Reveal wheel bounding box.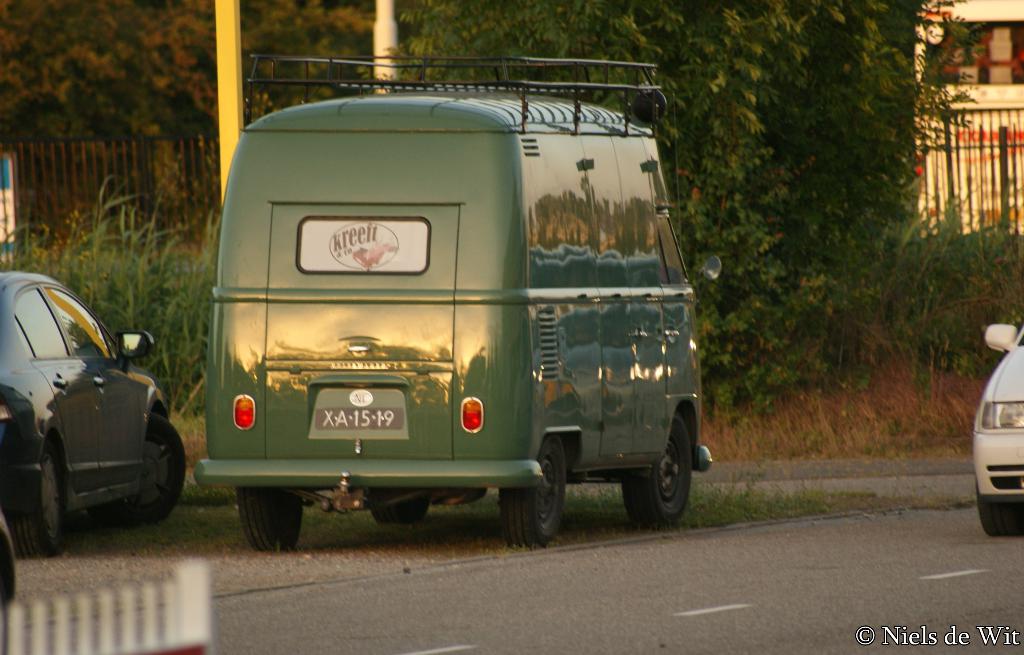
Revealed: [374,487,435,526].
